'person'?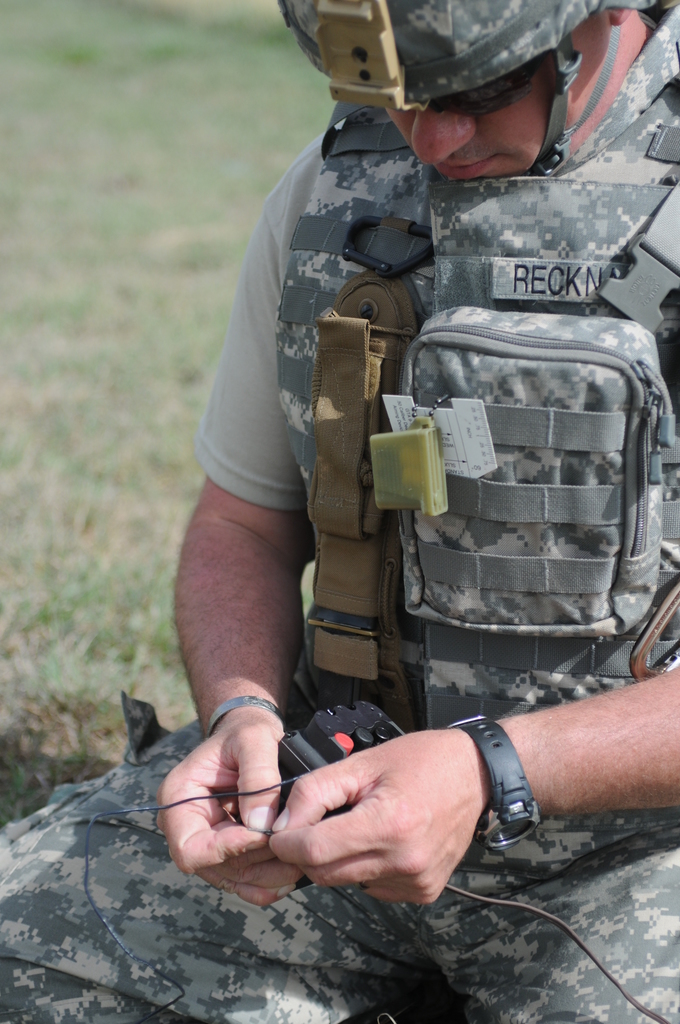
0, 0, 679, 1023
